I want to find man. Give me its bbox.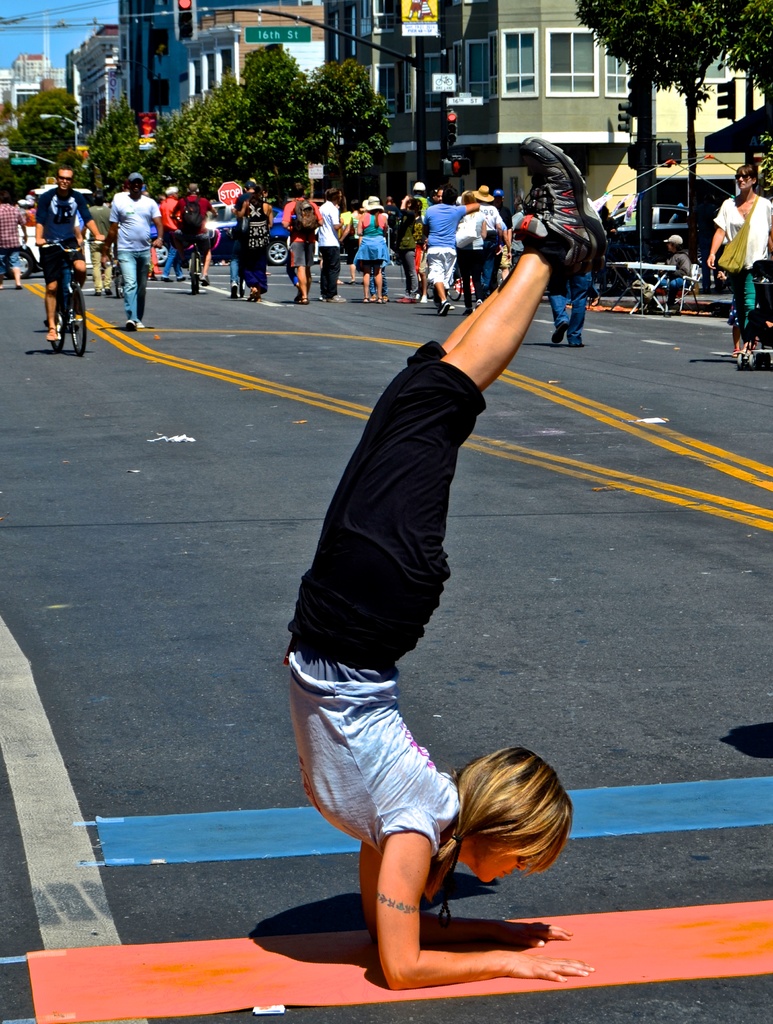
box(175, 186, 216, 291).
